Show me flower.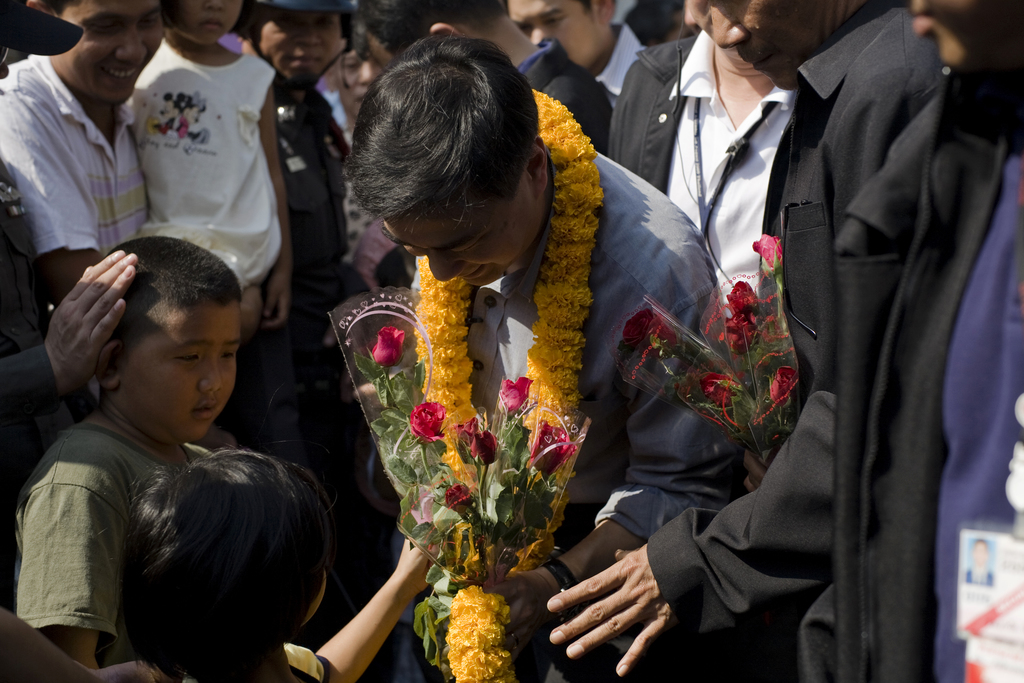
flower is here: crop(770, 365, 803, 406).
